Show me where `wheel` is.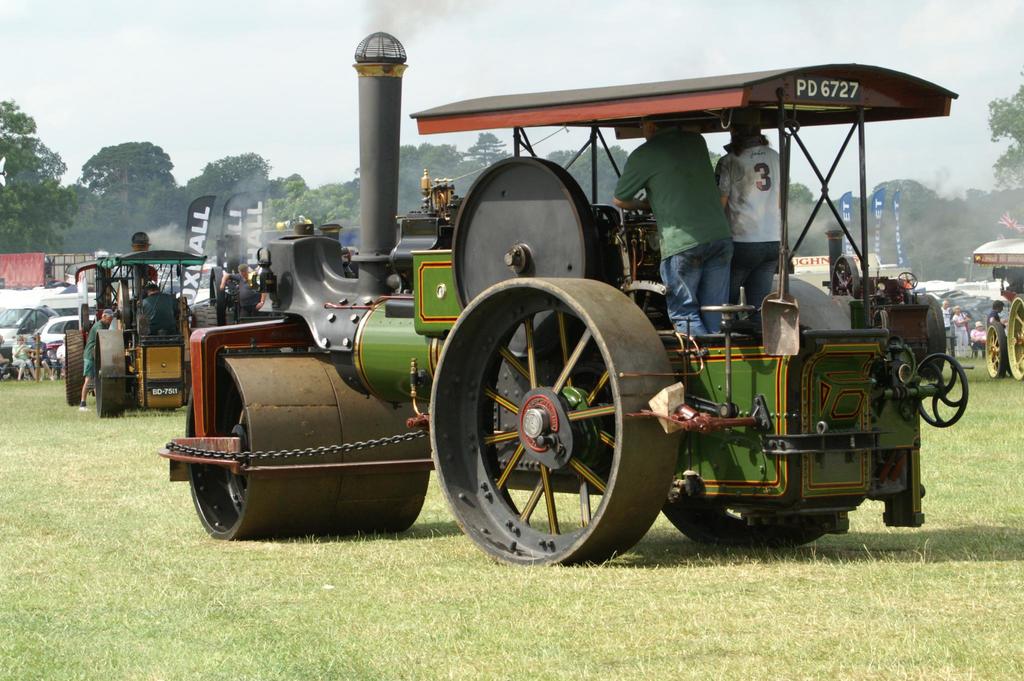
`wheel` is at pyautogui.locateOnScreen(66, 330, 84, 406).
